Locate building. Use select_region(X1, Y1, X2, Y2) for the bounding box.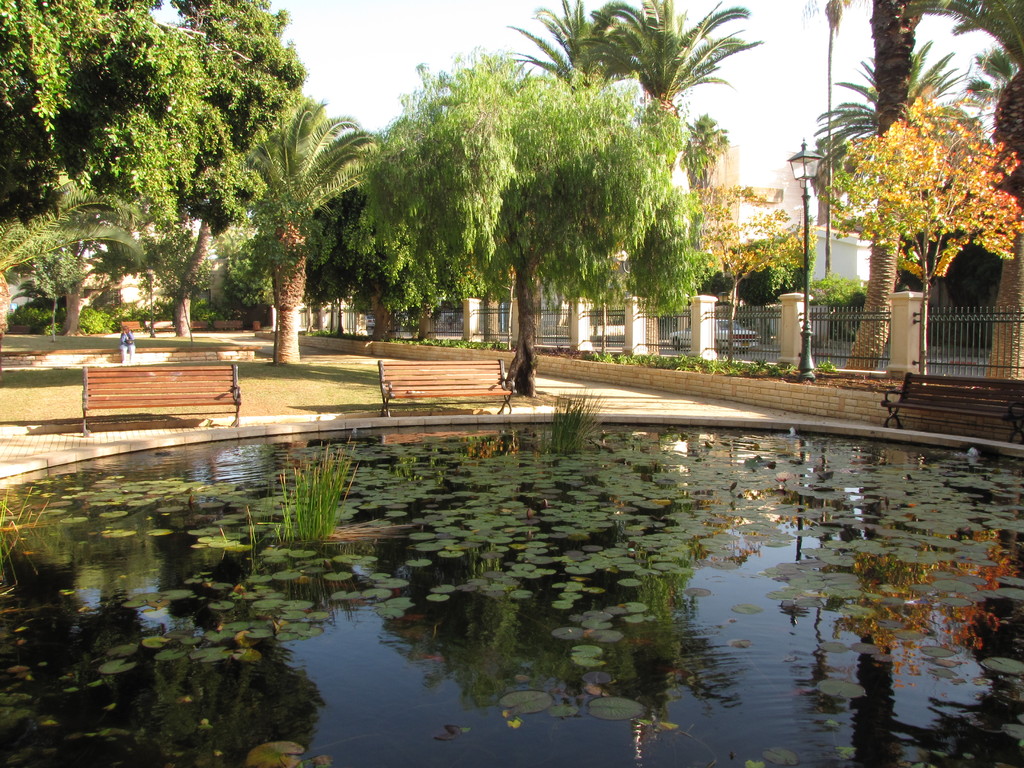
select_region(682, 132, 828, 270).
